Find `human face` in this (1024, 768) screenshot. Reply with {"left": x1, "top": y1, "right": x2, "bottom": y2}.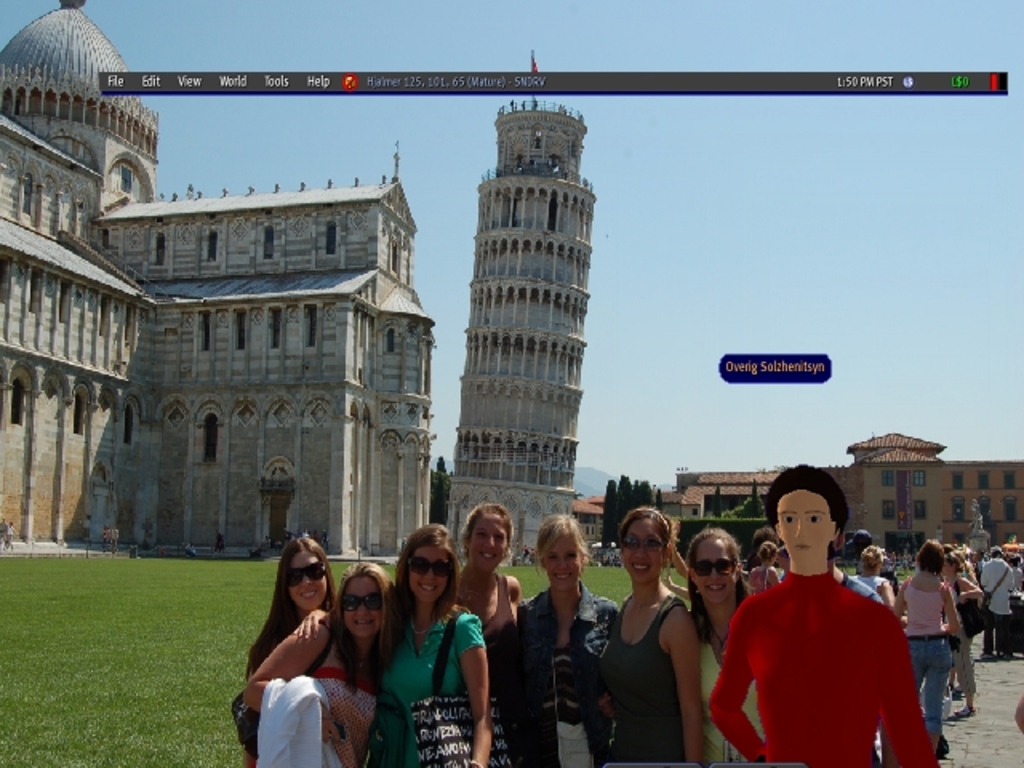
{"left": 686, "top": 539, "right": 742, "bottom": 605}.
